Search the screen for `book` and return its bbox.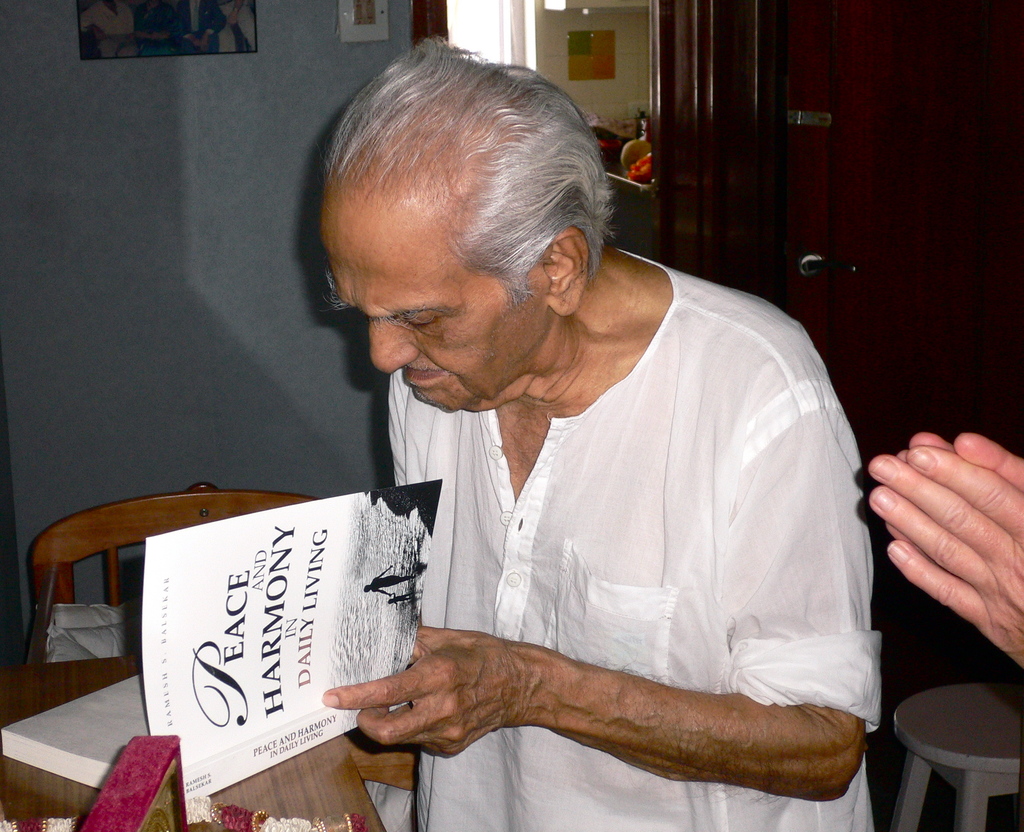
Found: Rect(129, 487, 437, 828).
